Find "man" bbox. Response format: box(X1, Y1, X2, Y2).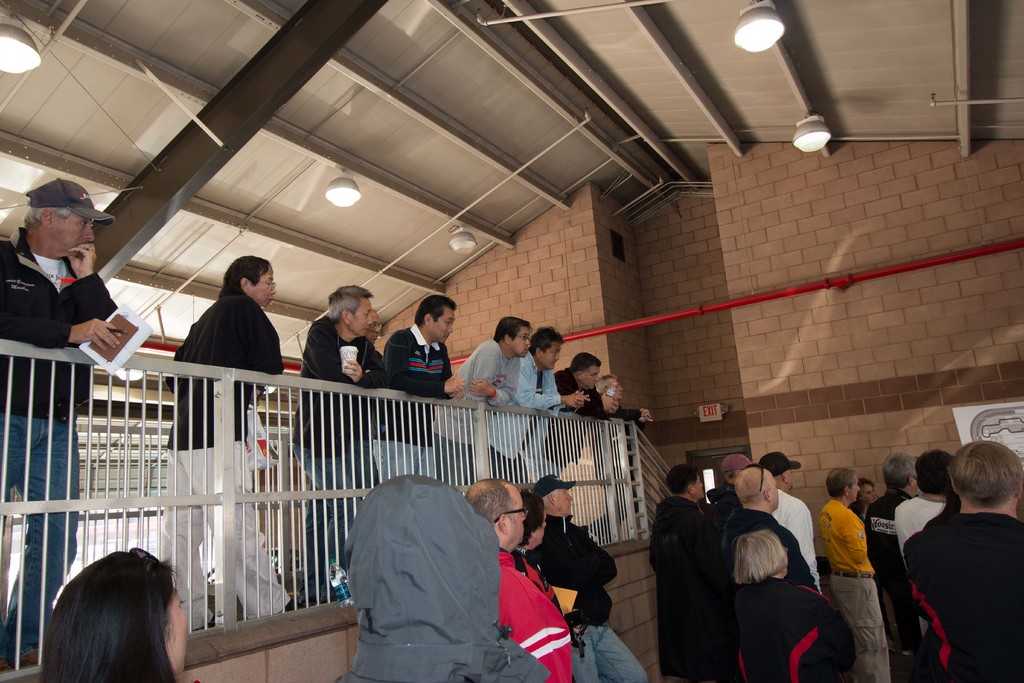
box(648, 462, 729, 682).
